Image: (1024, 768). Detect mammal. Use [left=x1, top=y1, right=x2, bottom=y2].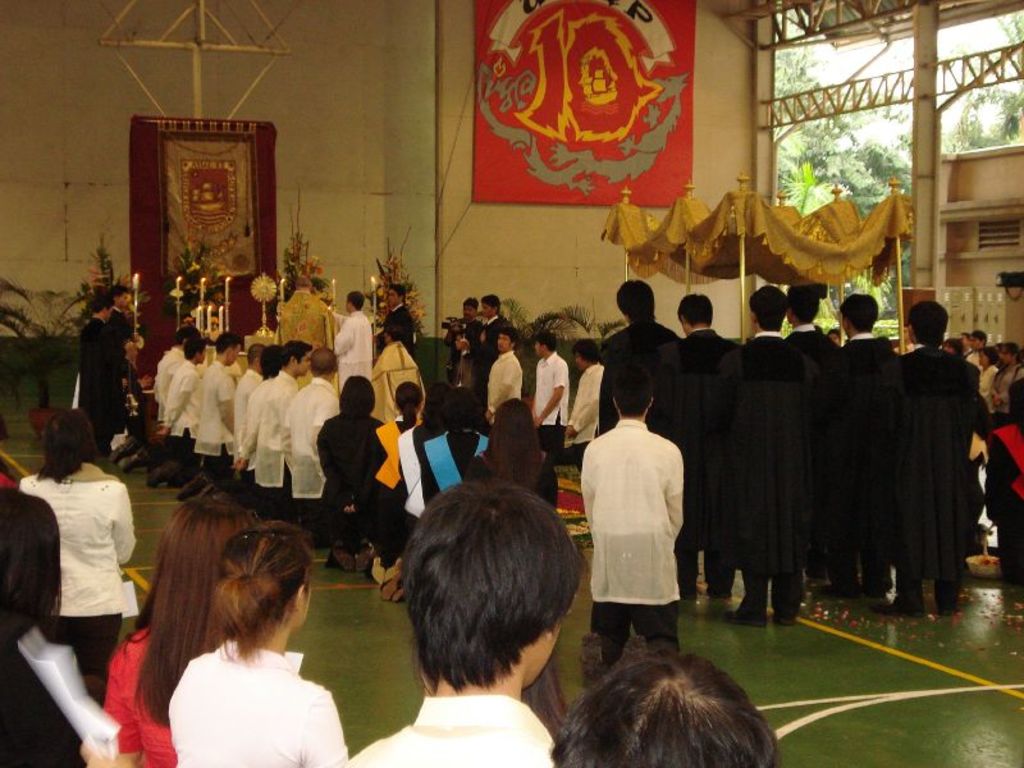
[left=0, top=480, right=128, bottom=767].
